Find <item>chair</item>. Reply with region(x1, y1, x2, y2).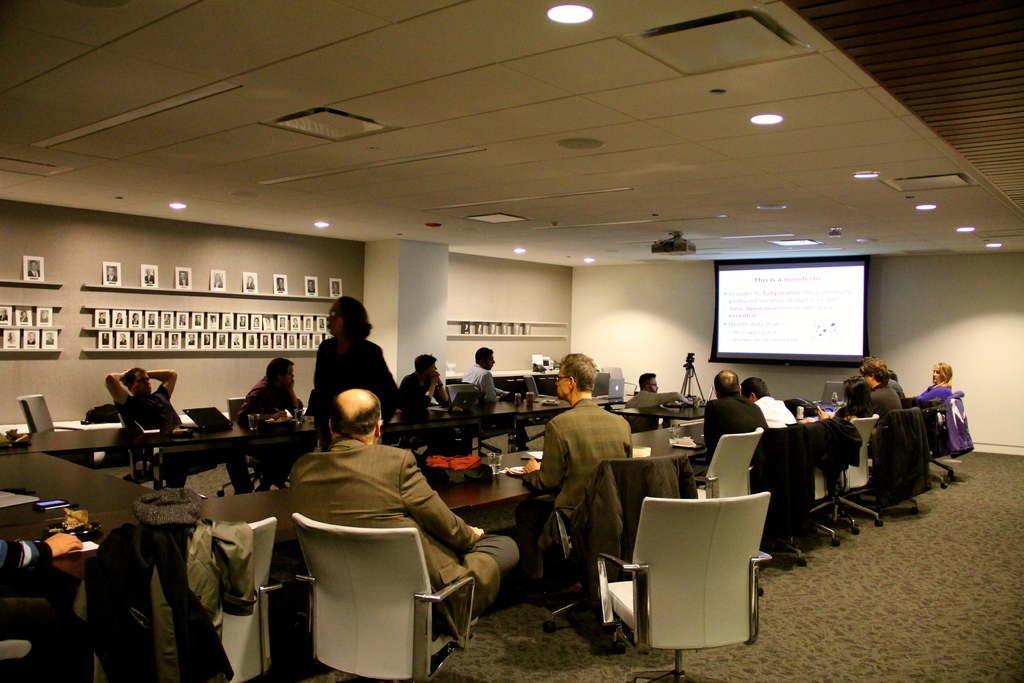
region(795, 424, 839, 552).
